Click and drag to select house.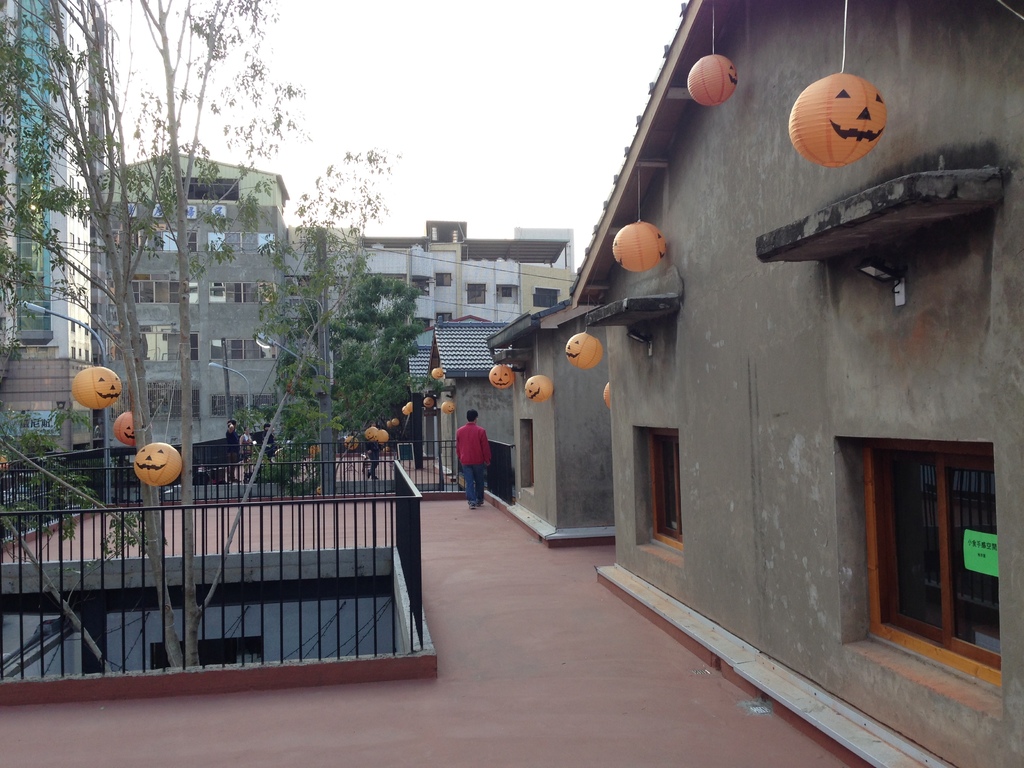
Selection: x1=568 y1=0 x2=1023 y2=766.
